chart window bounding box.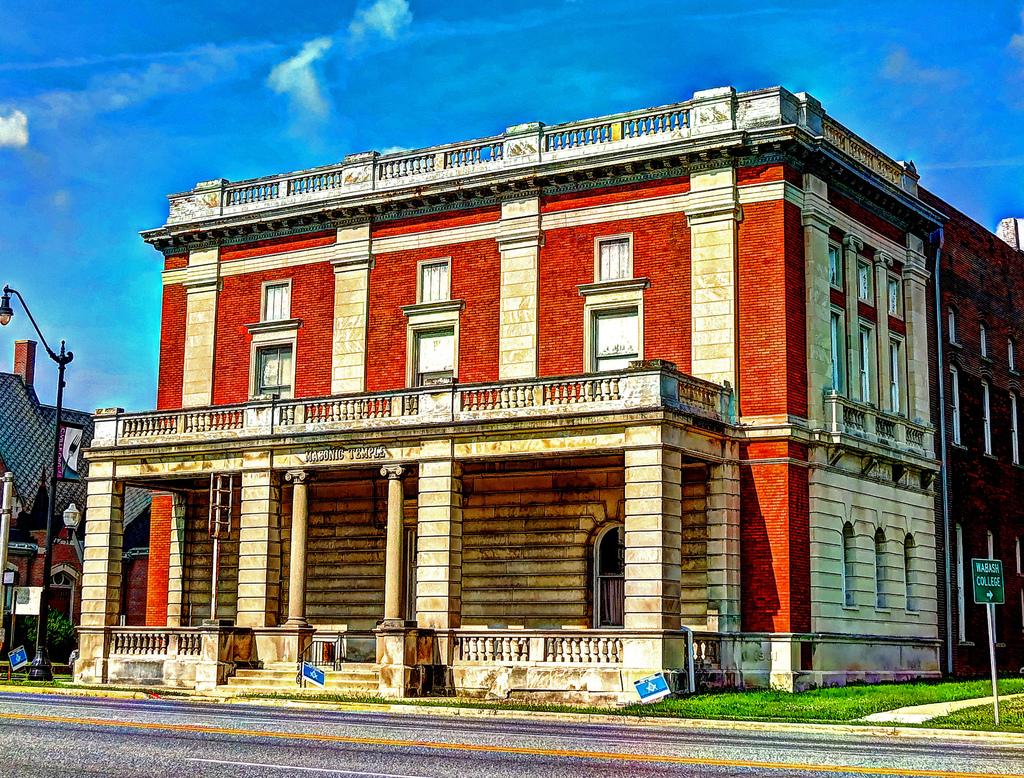
Charted: [262,280,292,326].
